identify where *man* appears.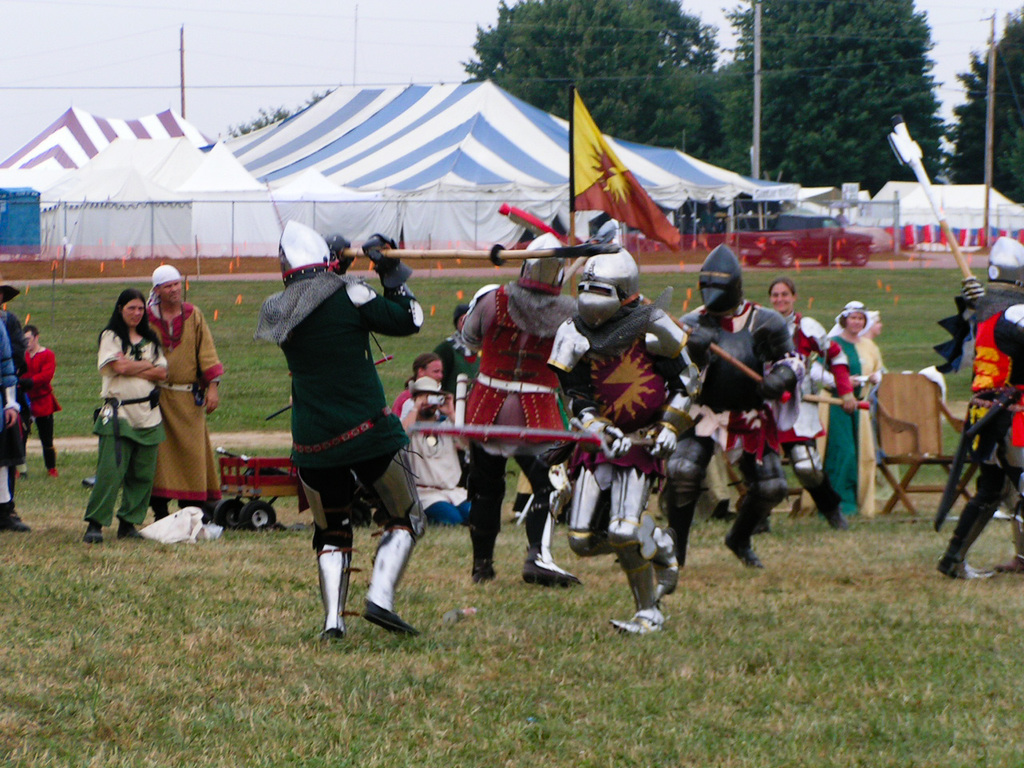
Appears at x1=926, y1=236, x2=1023, y2=579.
